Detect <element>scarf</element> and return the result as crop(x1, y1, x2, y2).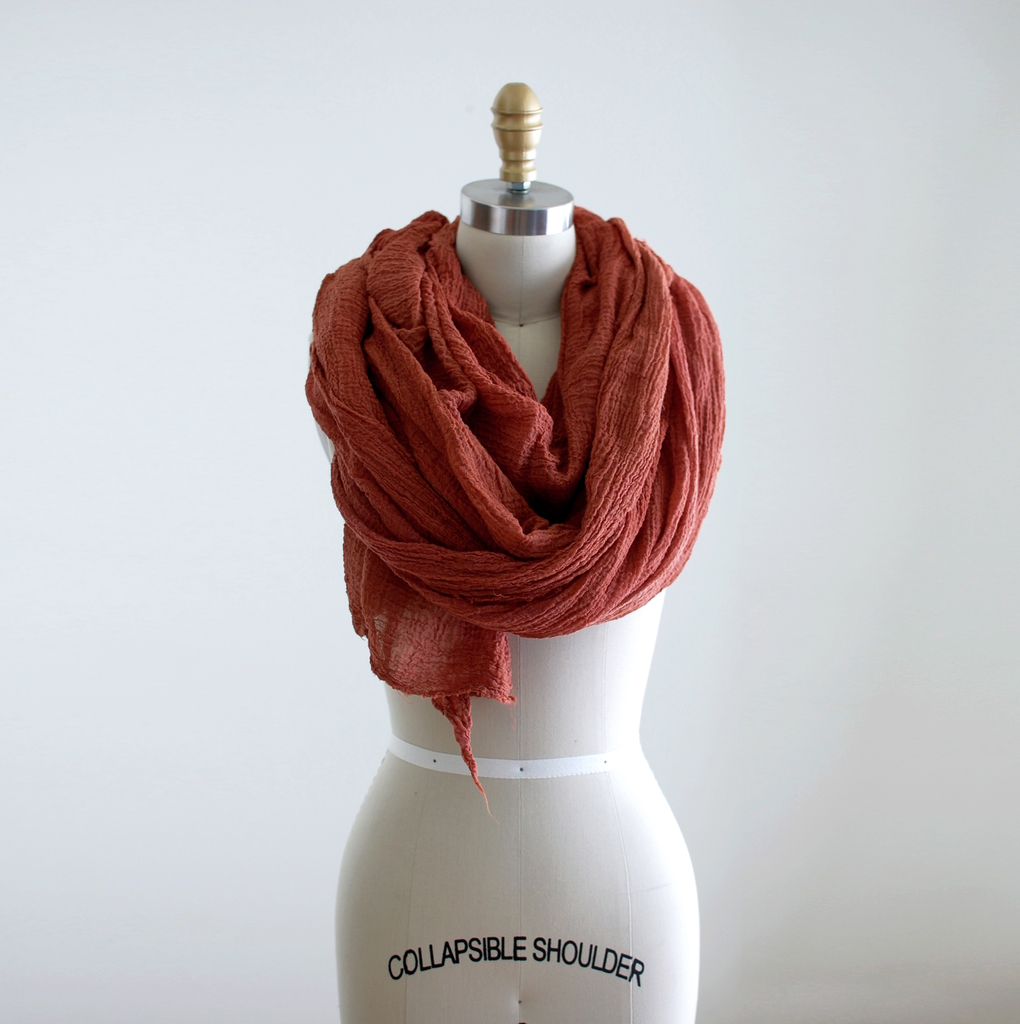
crop(287, 197, 733, 815).
